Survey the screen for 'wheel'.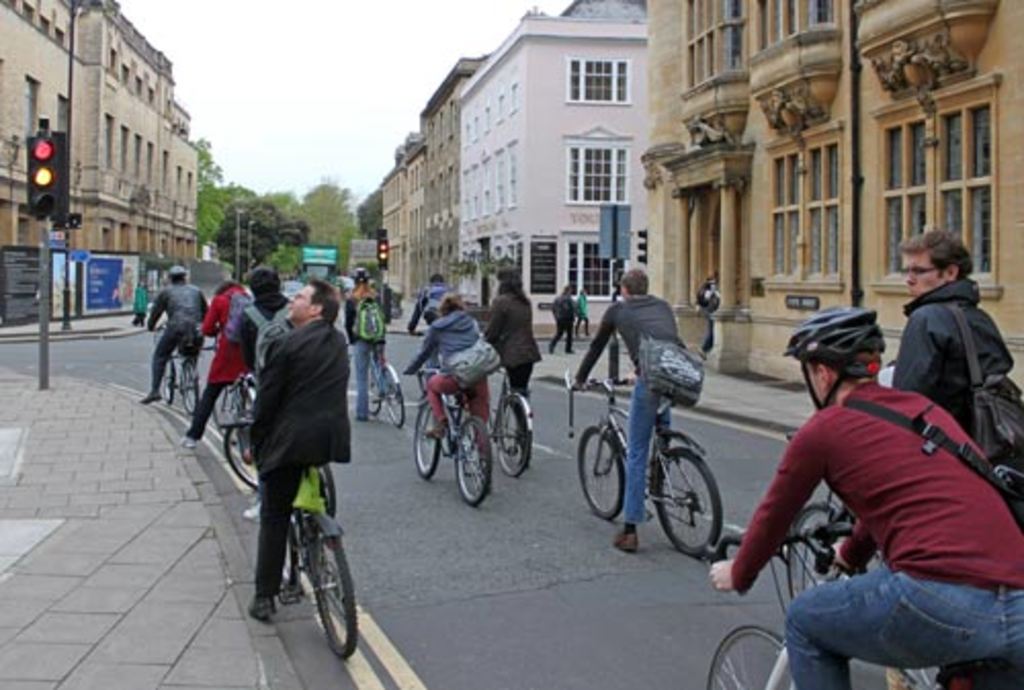
Survey found: [496,395,532,473].
